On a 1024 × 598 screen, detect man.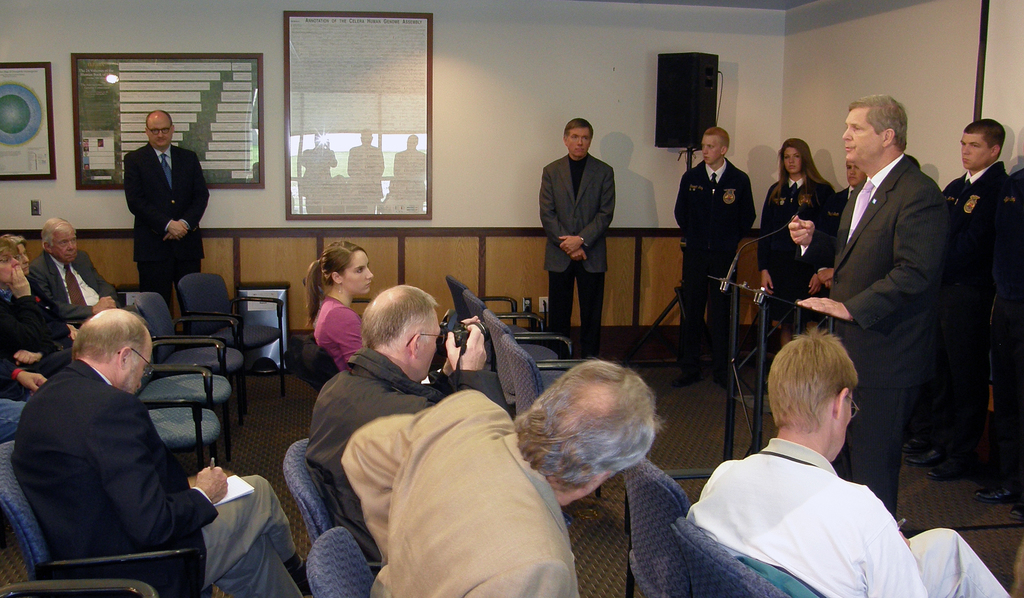
locate(27, 217, 126, 326).
